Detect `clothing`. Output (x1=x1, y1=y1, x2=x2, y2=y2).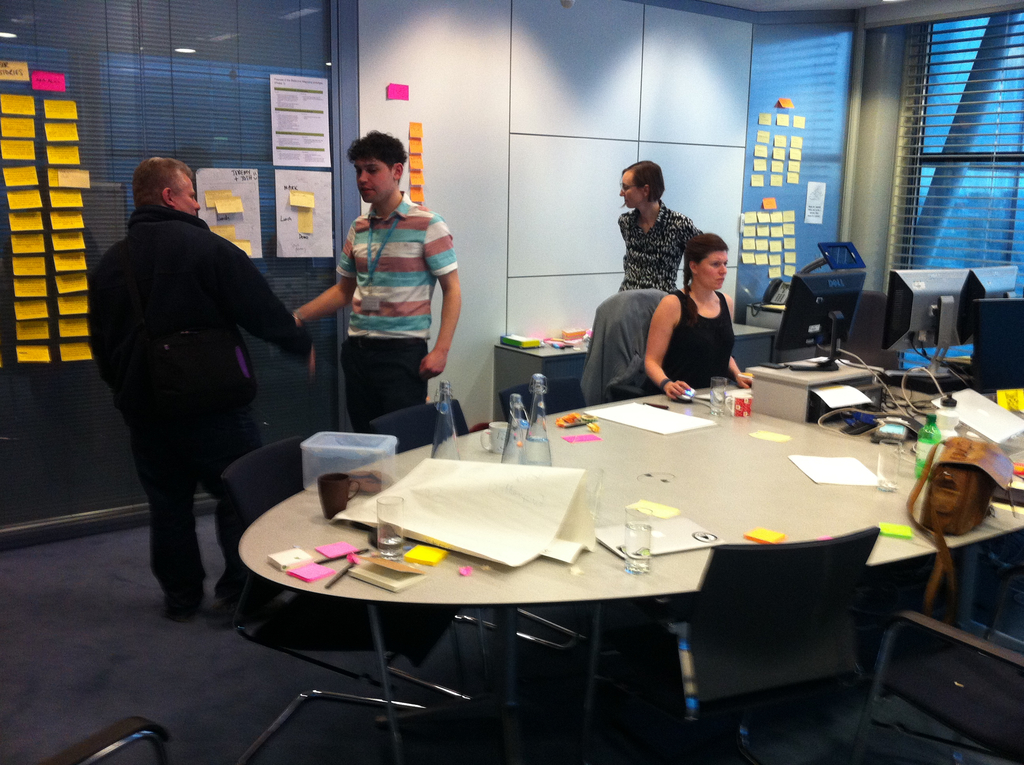
(x1=646, y1=286, x2=739, y2=397).
